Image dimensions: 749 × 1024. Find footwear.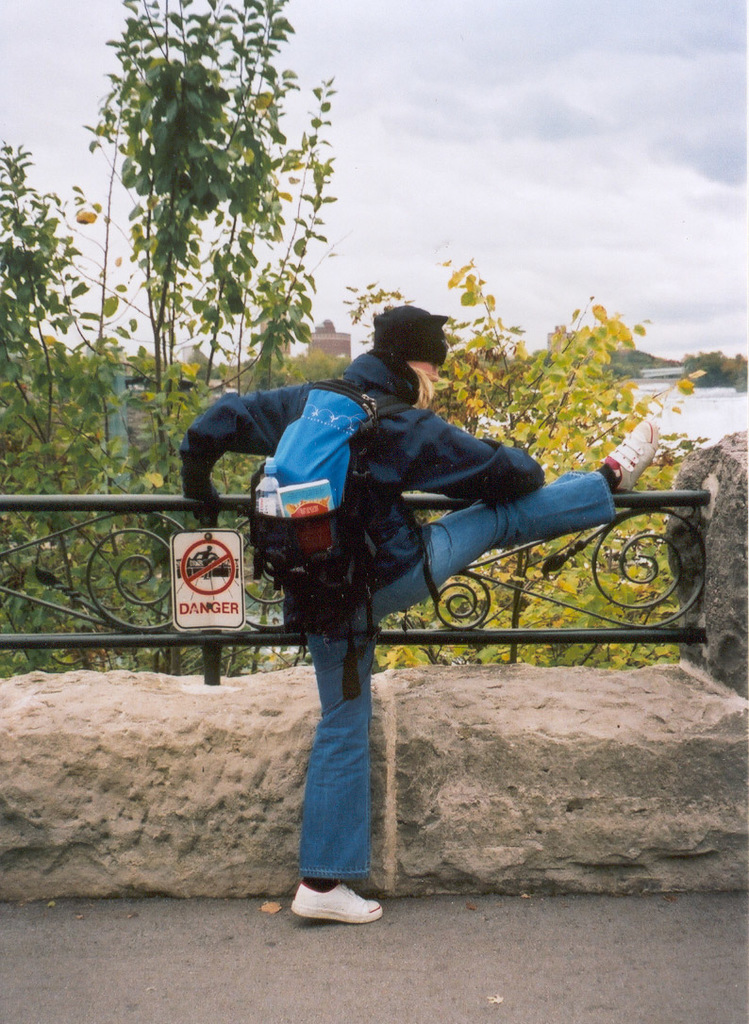
x1=286 y1=879 x2=377 y2=933.
